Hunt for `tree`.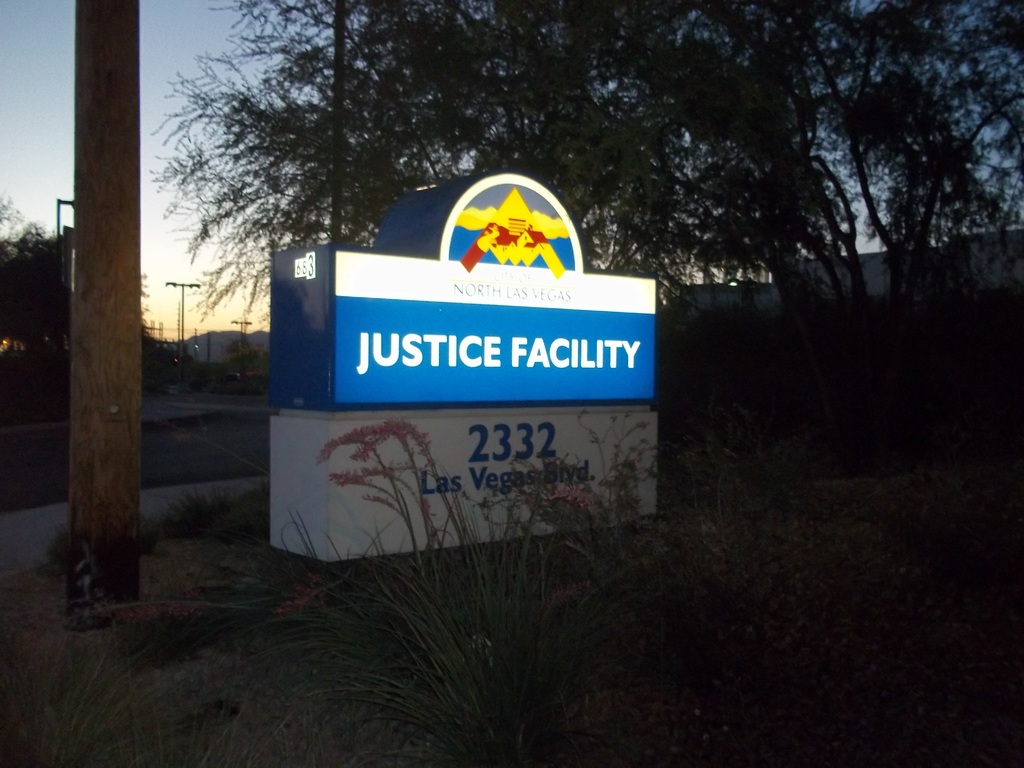
Hunted down at 0:189:74:377.
